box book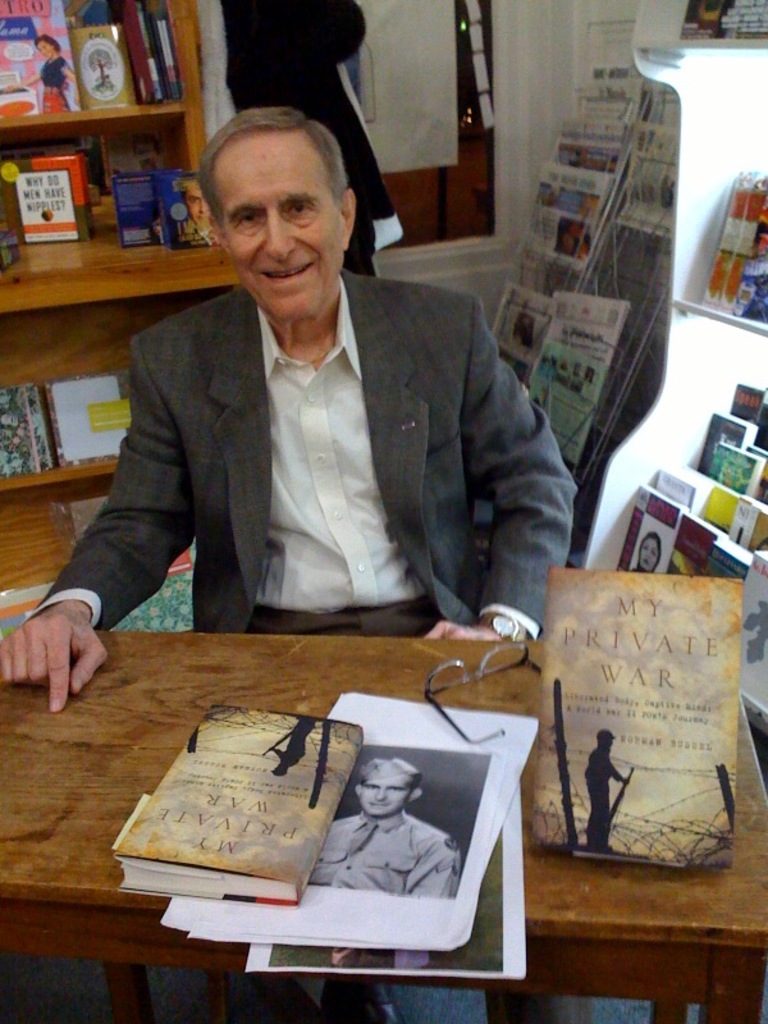
locate(106, 722, 365, 911)
